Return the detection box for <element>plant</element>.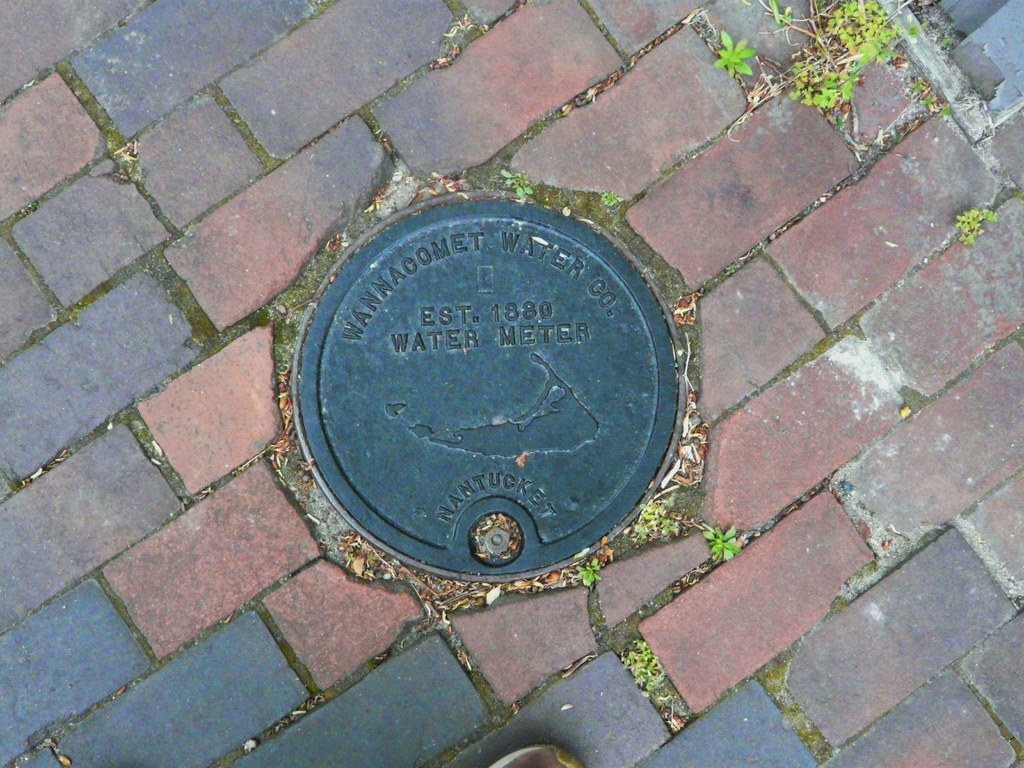
<region>501, 168, 538, 198</region>.
